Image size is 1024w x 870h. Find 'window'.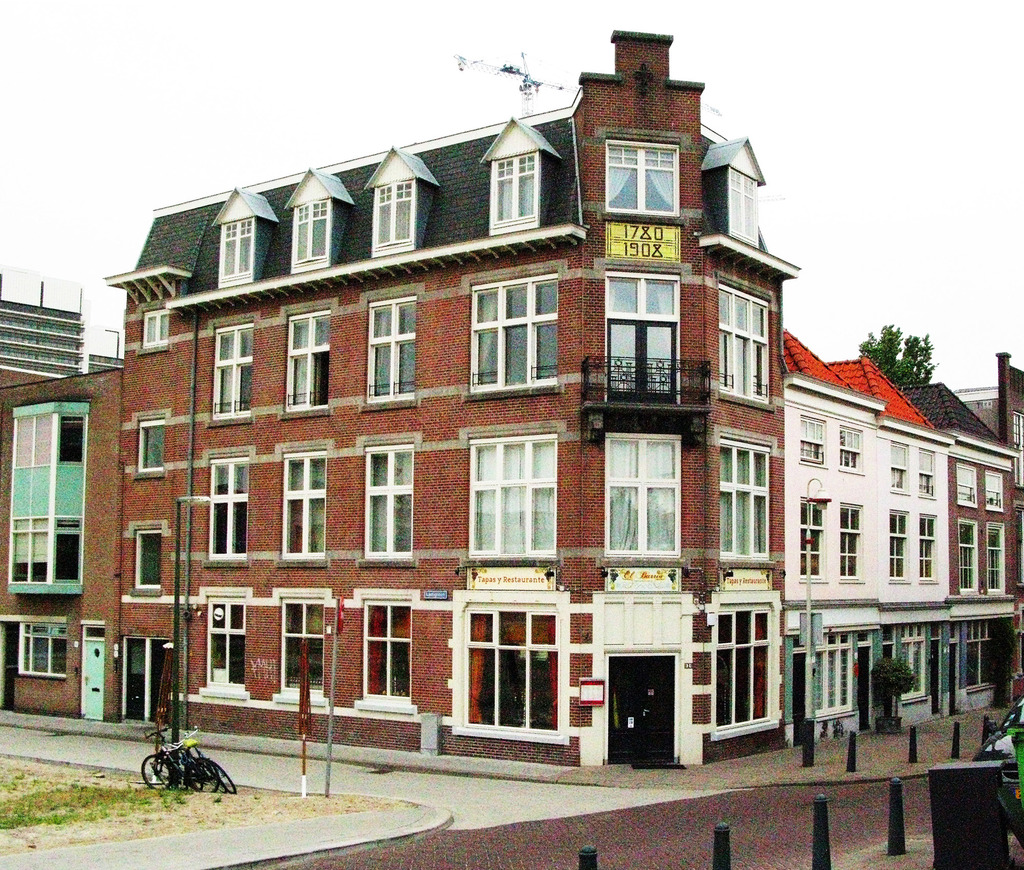
143:310:170:348.
